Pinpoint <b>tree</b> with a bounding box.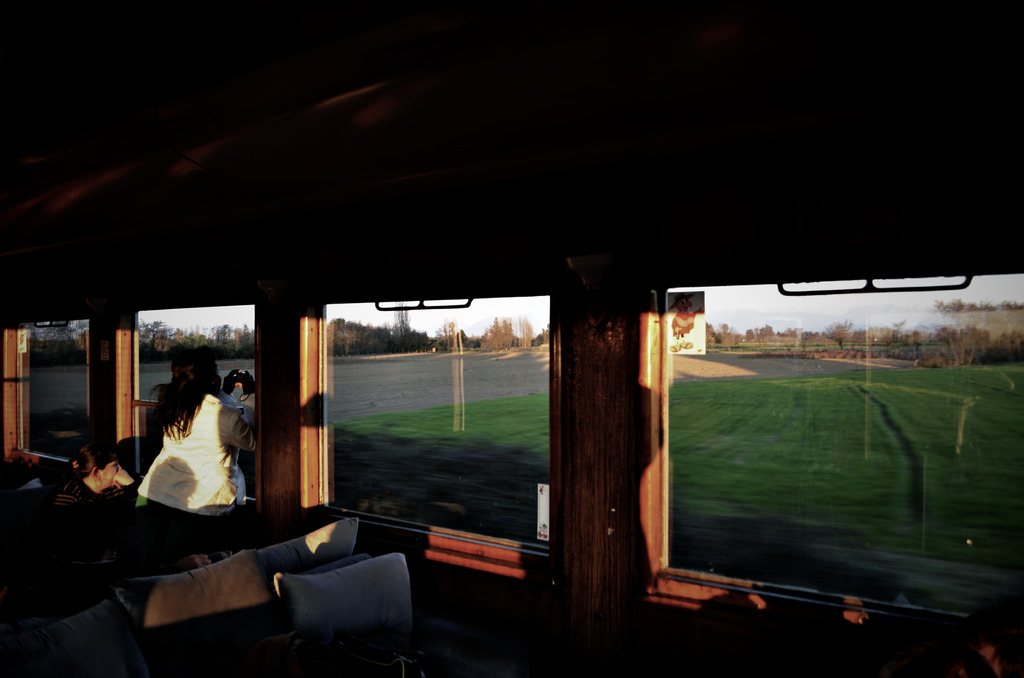
{"left": 482, "top": 317, "right": 509, "bottom": 361}.
